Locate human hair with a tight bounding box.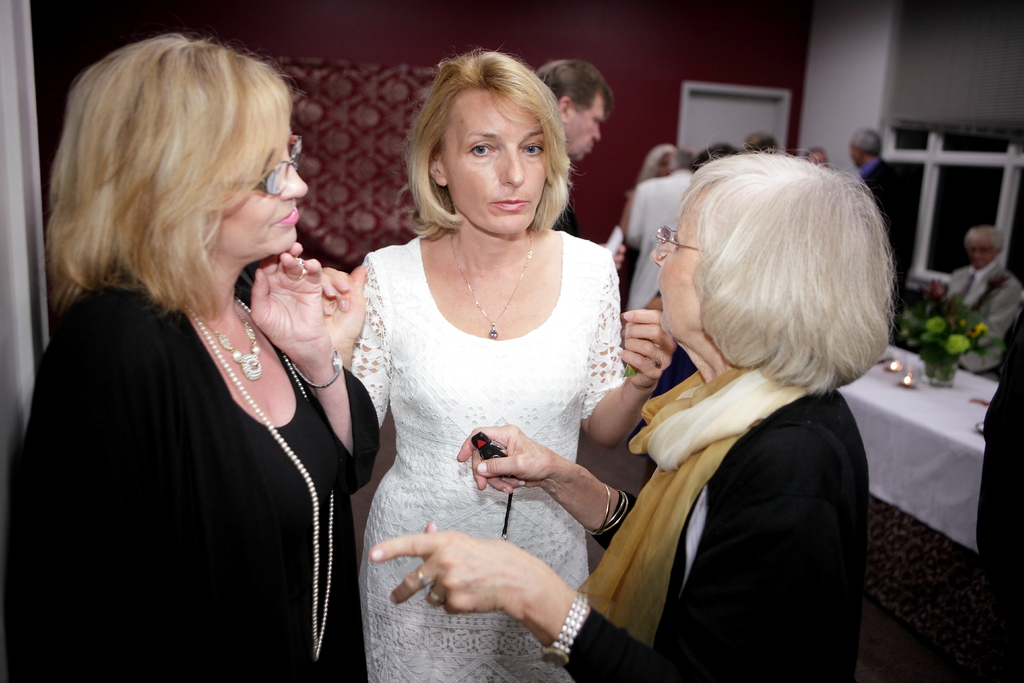
Rect(410, 46, 574, 238).
